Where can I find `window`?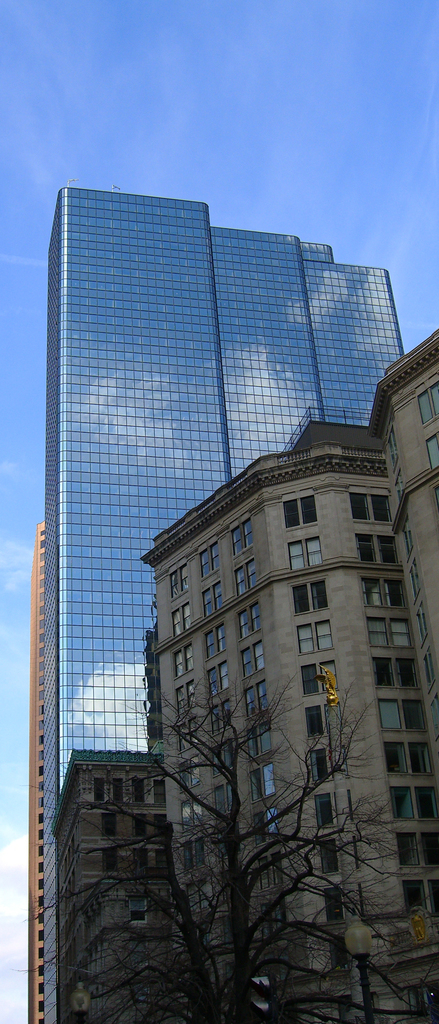
You can find it at (x1=310, y1=758, x2=331, y2=783).
